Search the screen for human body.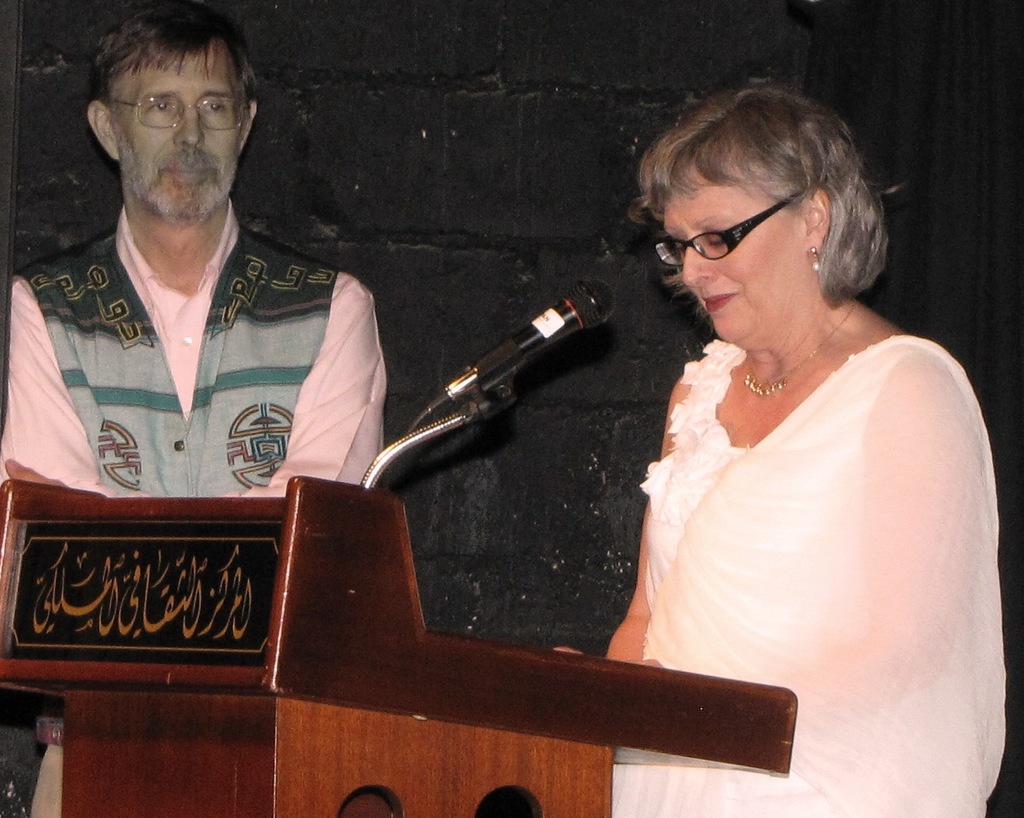
Found at x1=0 y1=197 x2=387 y2=817.
